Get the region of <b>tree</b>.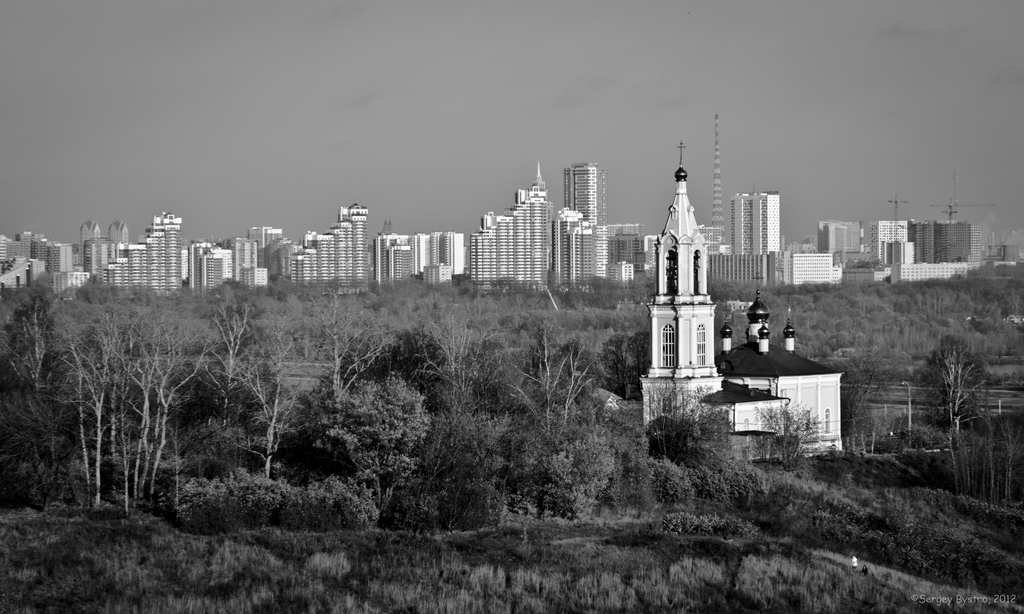
rect(198, 286, 264, 397).
